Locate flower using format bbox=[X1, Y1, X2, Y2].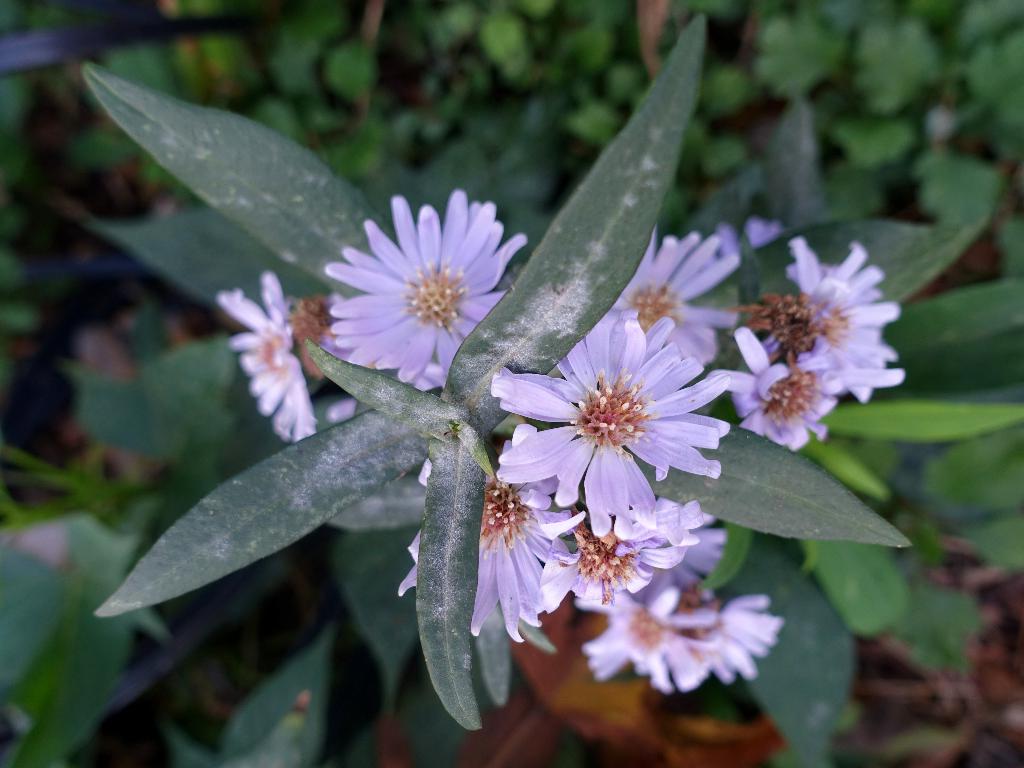
bbox=[572, 586, 715, 678].
